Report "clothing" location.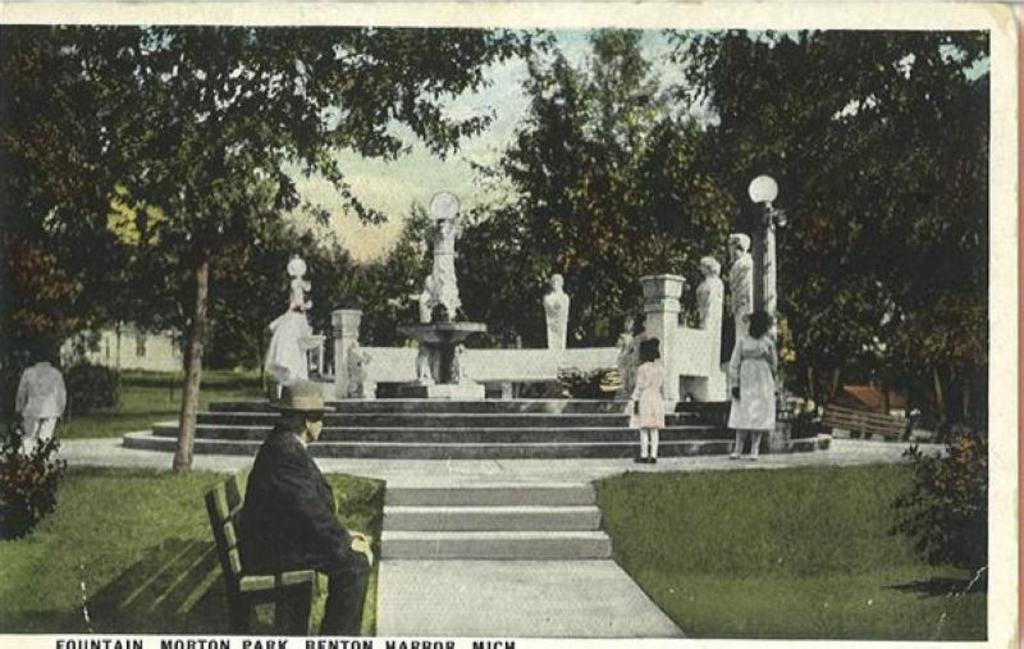
Report: detection(628, 355, 667, 430).
